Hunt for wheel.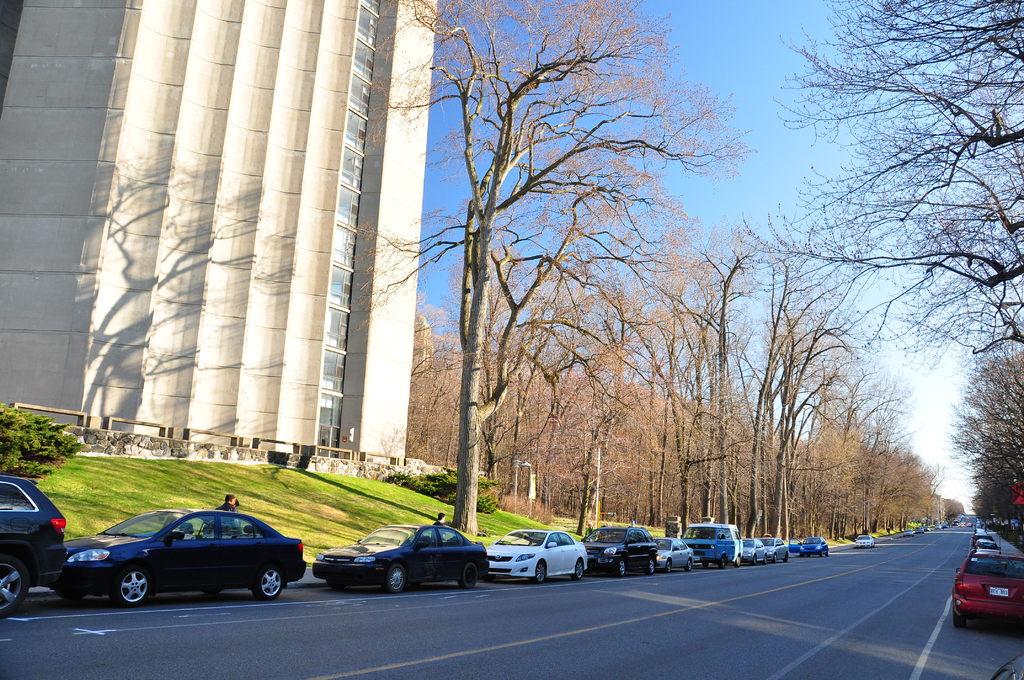
Hunted down at BBox(751, 556, 756, 564).
